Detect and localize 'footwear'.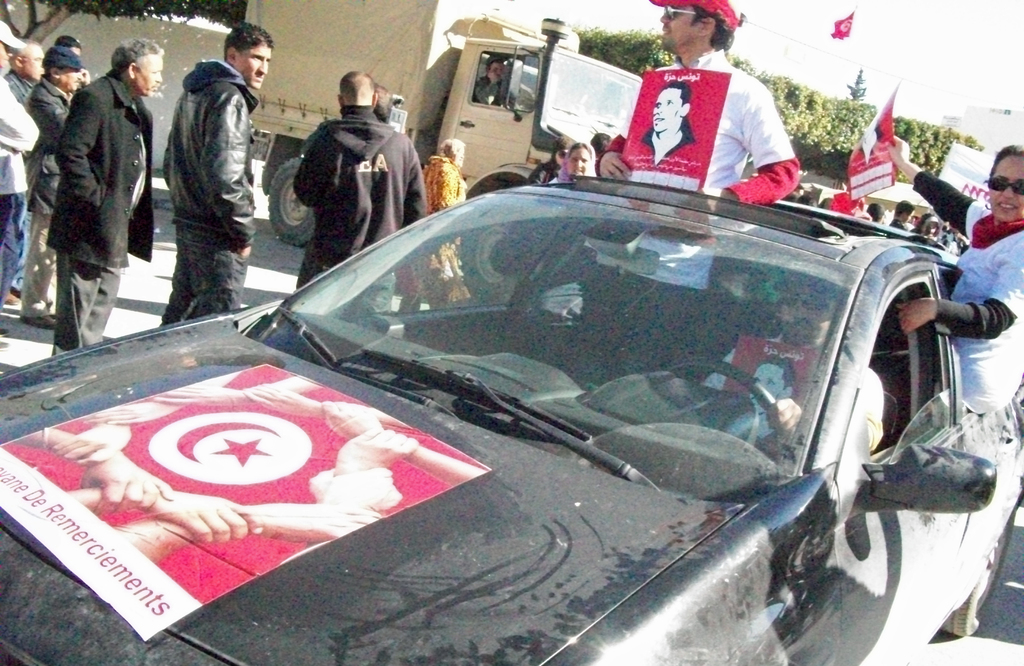
Localized at detection(0, 328, 10, 338).
